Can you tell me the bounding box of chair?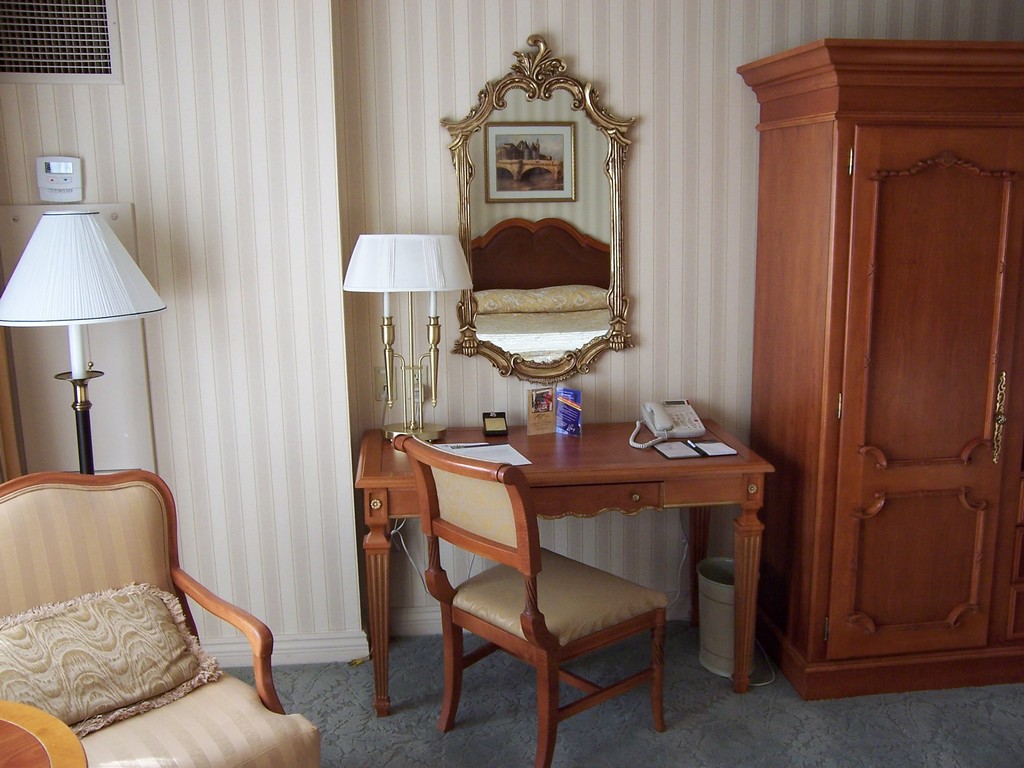
(x1=392, y1=435, x2=669, y2=767).
